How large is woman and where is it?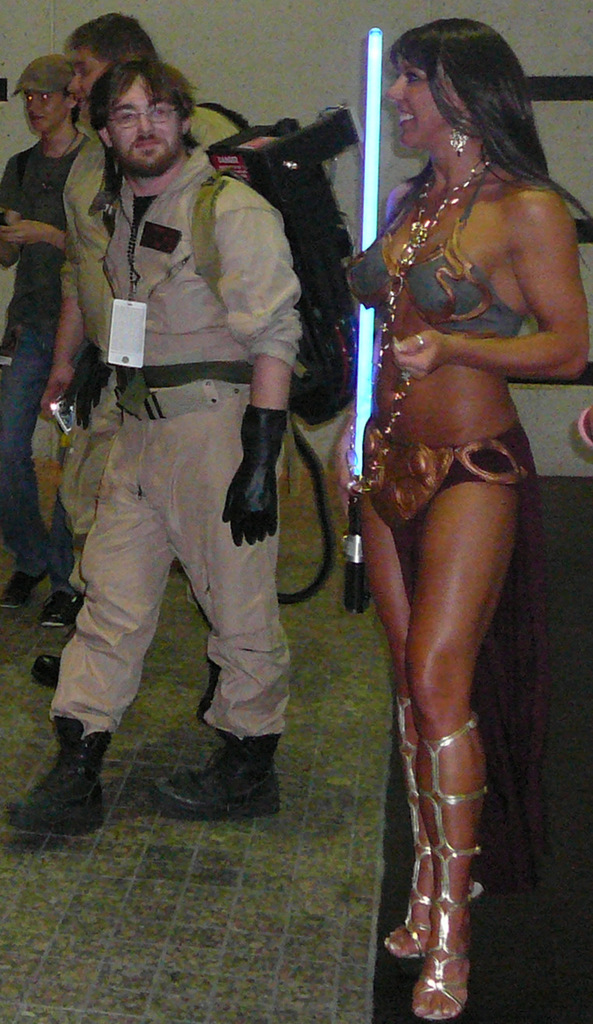
Bounding box: locate(311, 0, 555, 1023).
